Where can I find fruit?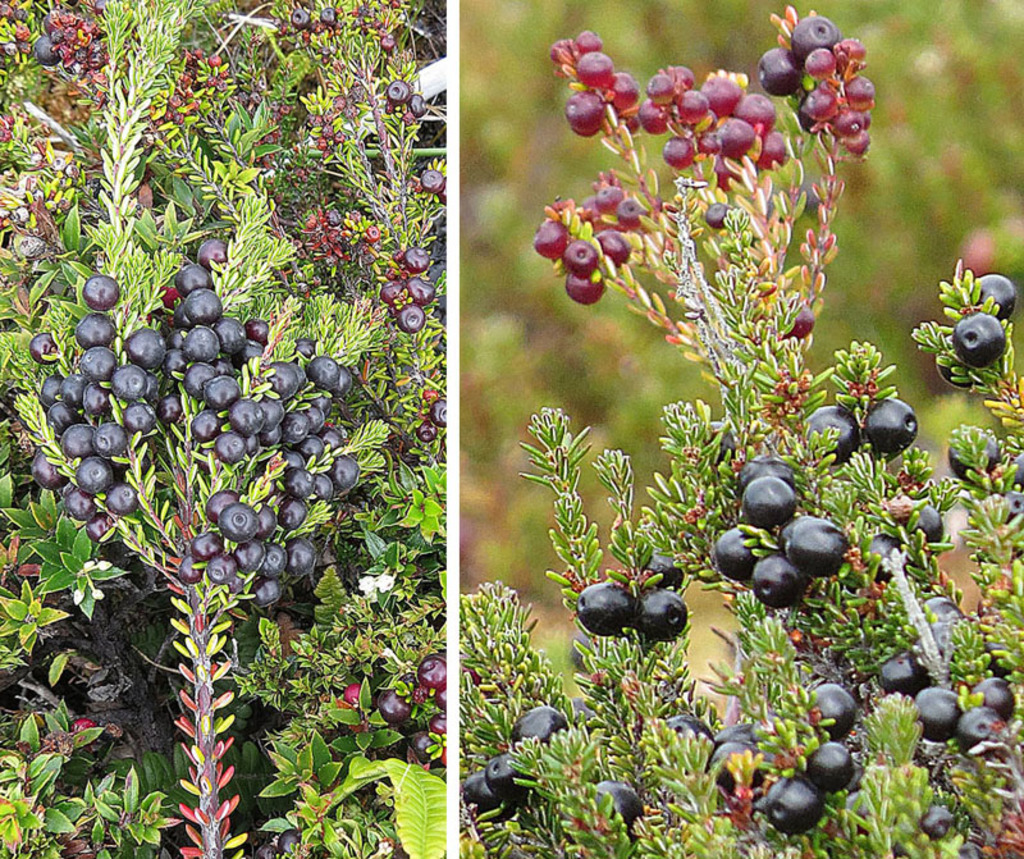
You can find it at l=1002, t=490, r=1023, b=529.
